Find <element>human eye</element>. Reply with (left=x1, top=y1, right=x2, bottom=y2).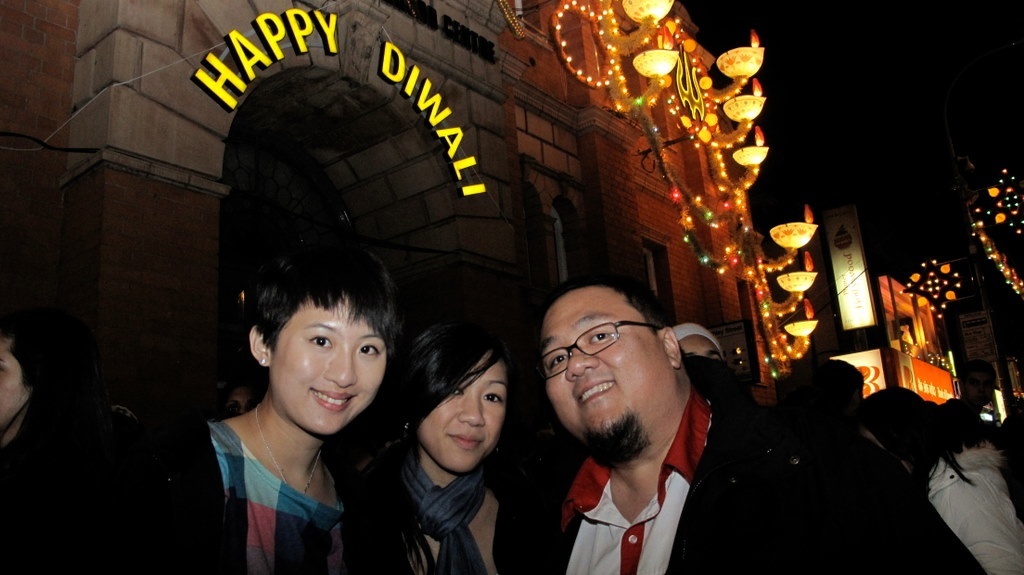
(left=482, top=388, right=502, bottom=405).
